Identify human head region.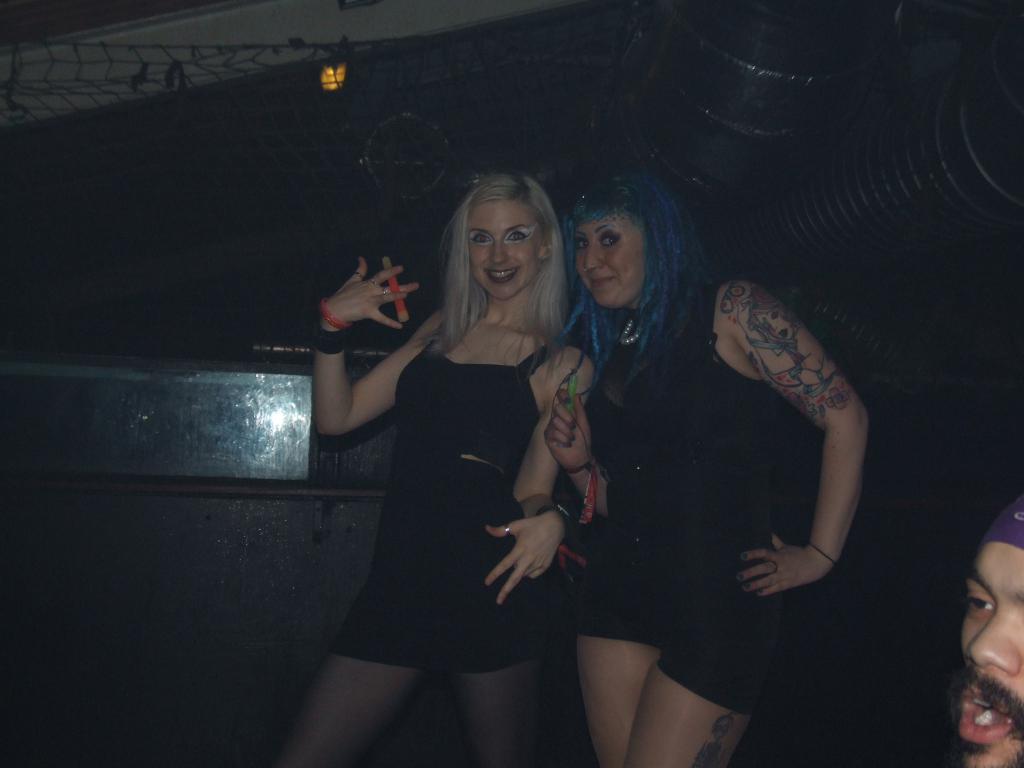
Region: region(456, 172, 555, 301).
